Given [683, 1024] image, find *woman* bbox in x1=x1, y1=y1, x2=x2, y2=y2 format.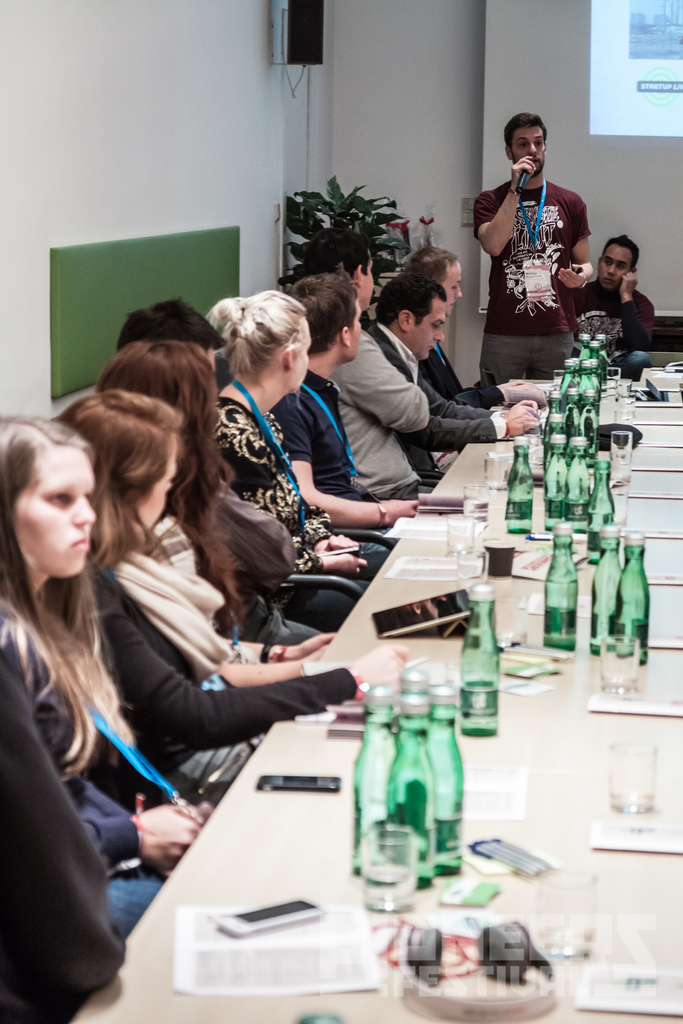
x1=201, y1=288, x2=390, y2=634.
